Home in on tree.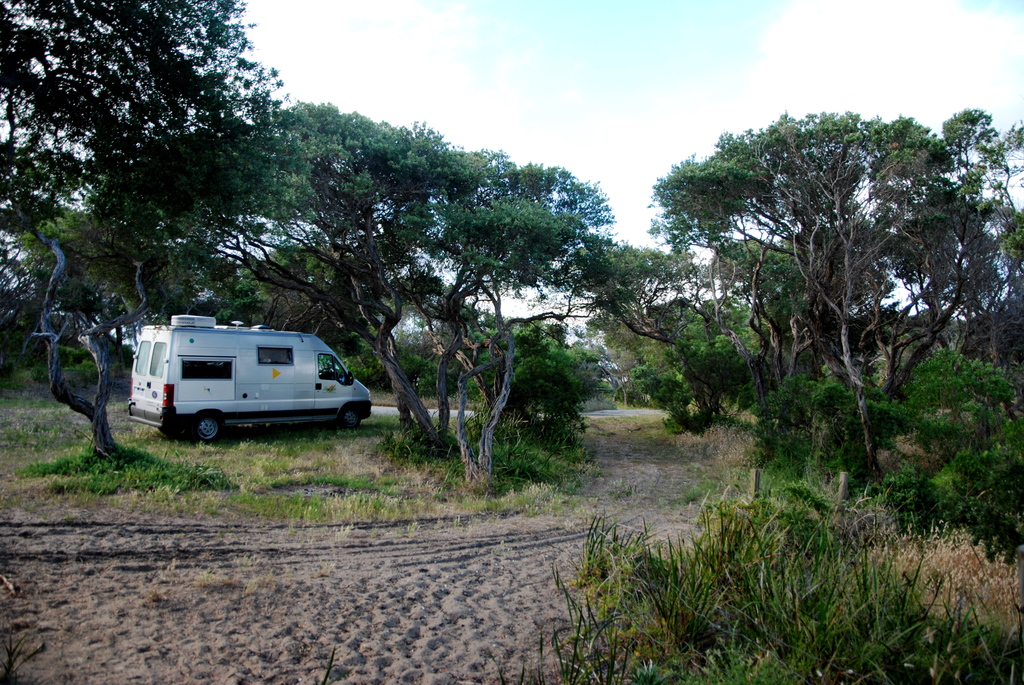
Homed in at [0,130,198,453].
